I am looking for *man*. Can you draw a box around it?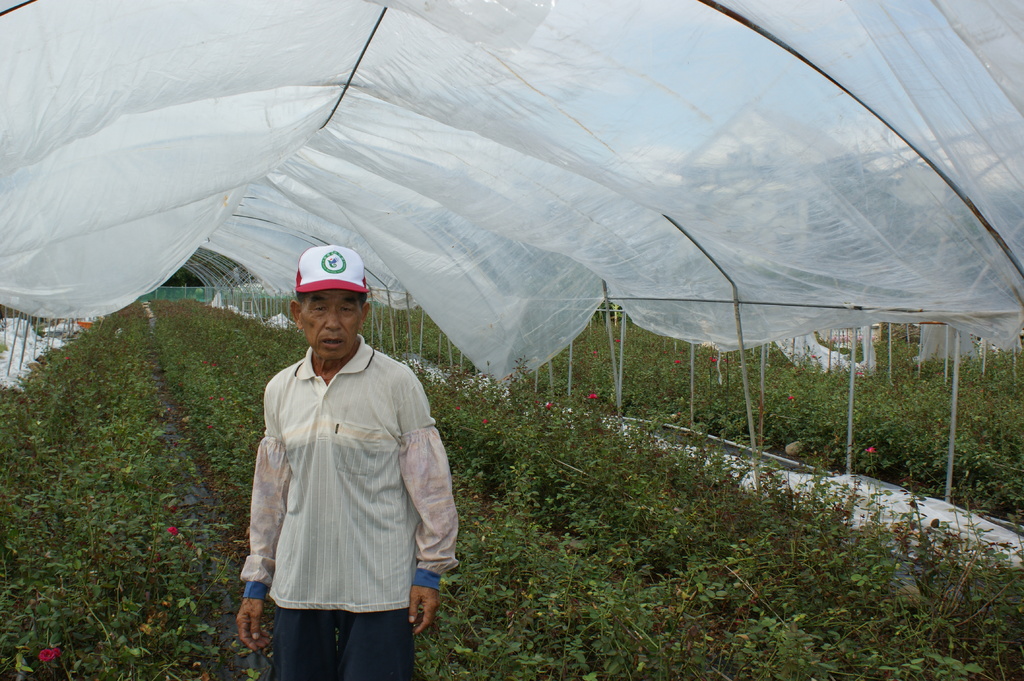
Sure, the bounding box is 230:244:458:680.
